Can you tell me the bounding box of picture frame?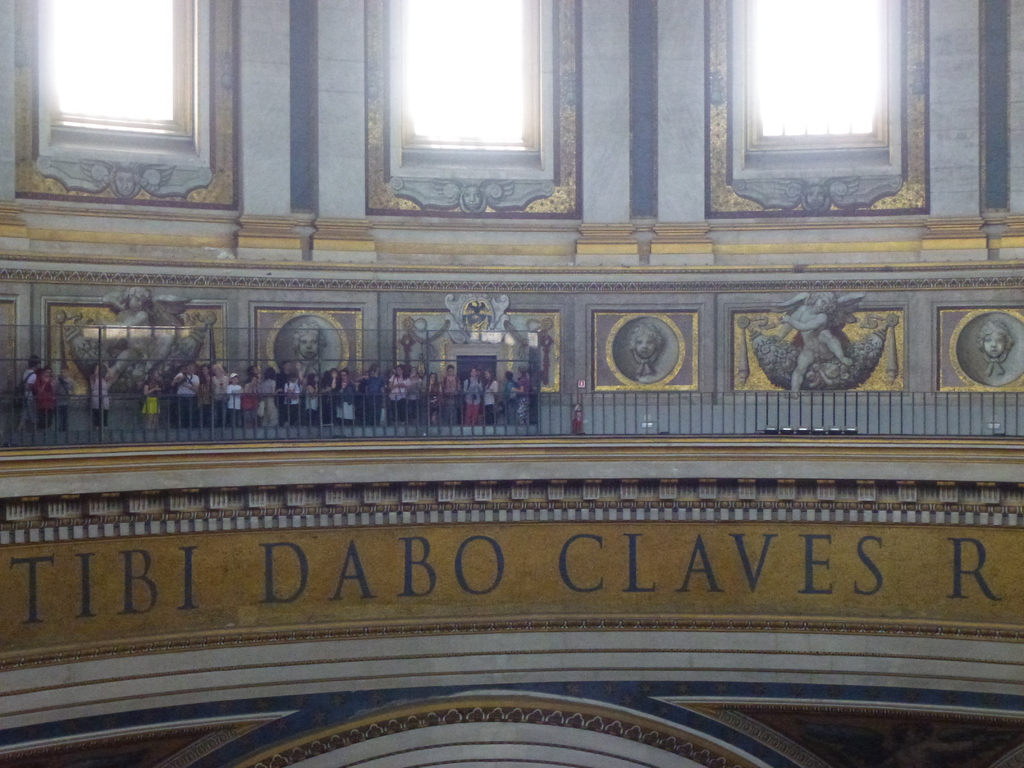
{"x1": 253, "y1": 310, "x2": 372, "y2": 399}.
